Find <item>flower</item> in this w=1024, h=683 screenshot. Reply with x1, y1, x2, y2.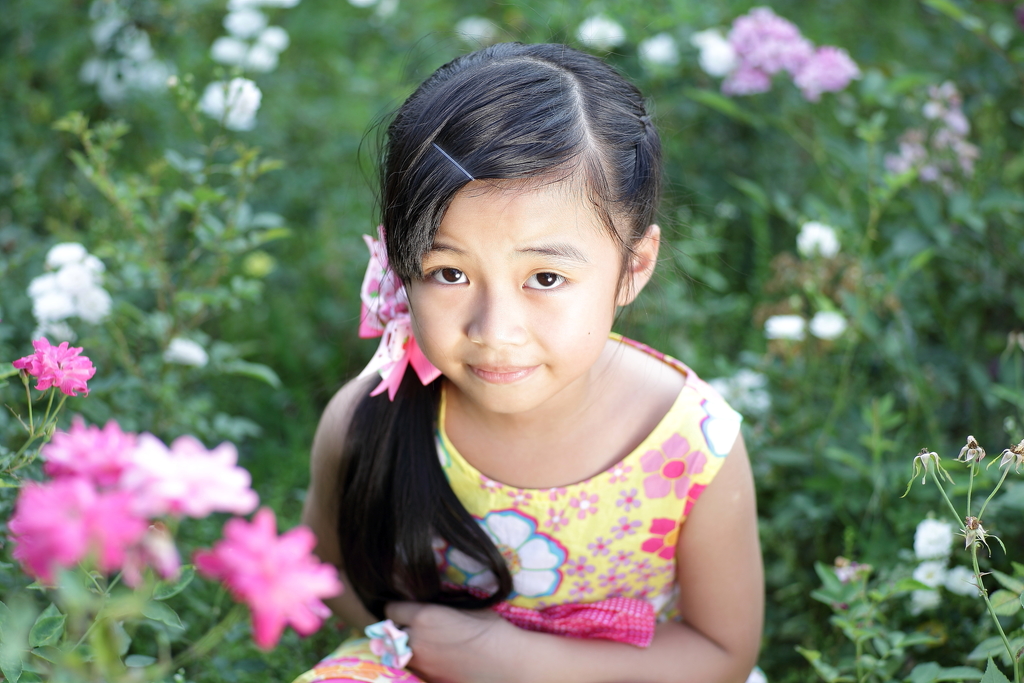
947, 564, 991, 602.
